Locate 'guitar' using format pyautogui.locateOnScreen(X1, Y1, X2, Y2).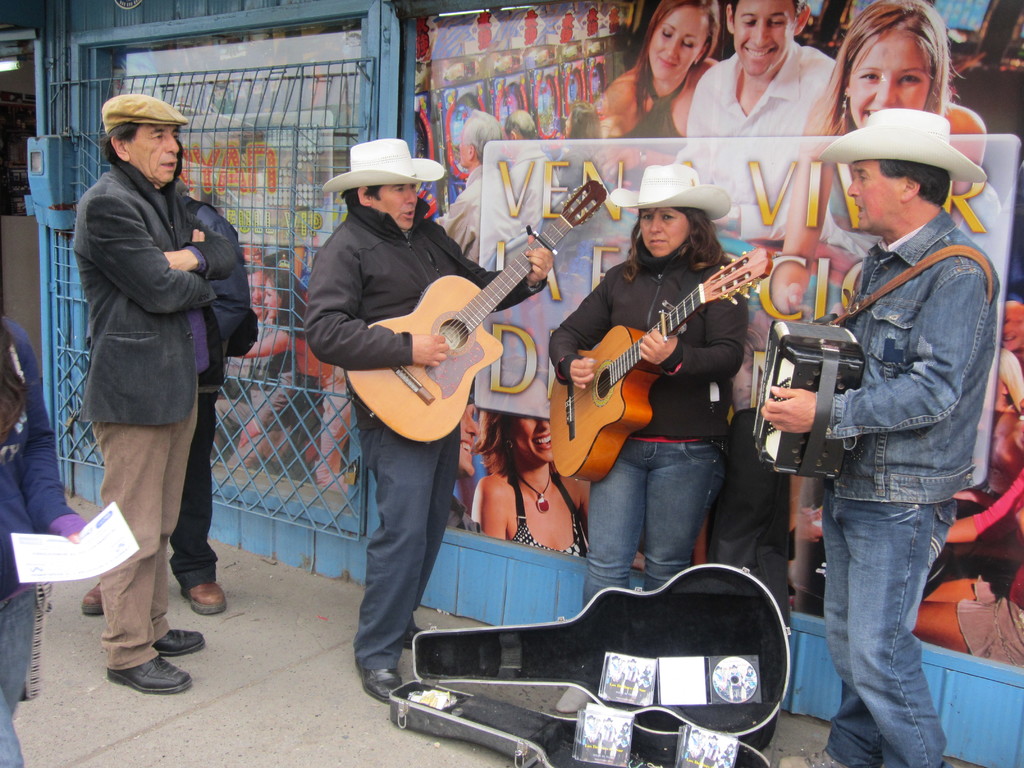
pyautogui.locateOnScreen(551, 243, 777, 488).
